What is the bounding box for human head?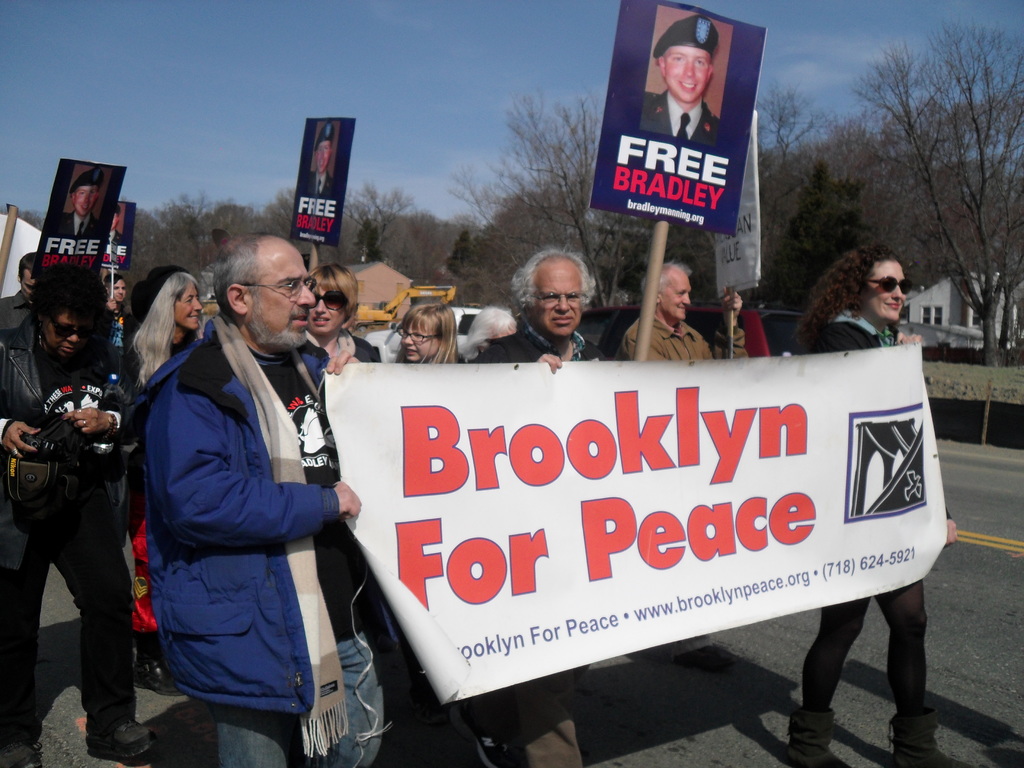
[x1=470, y1=307, x2=513, y2=362].
